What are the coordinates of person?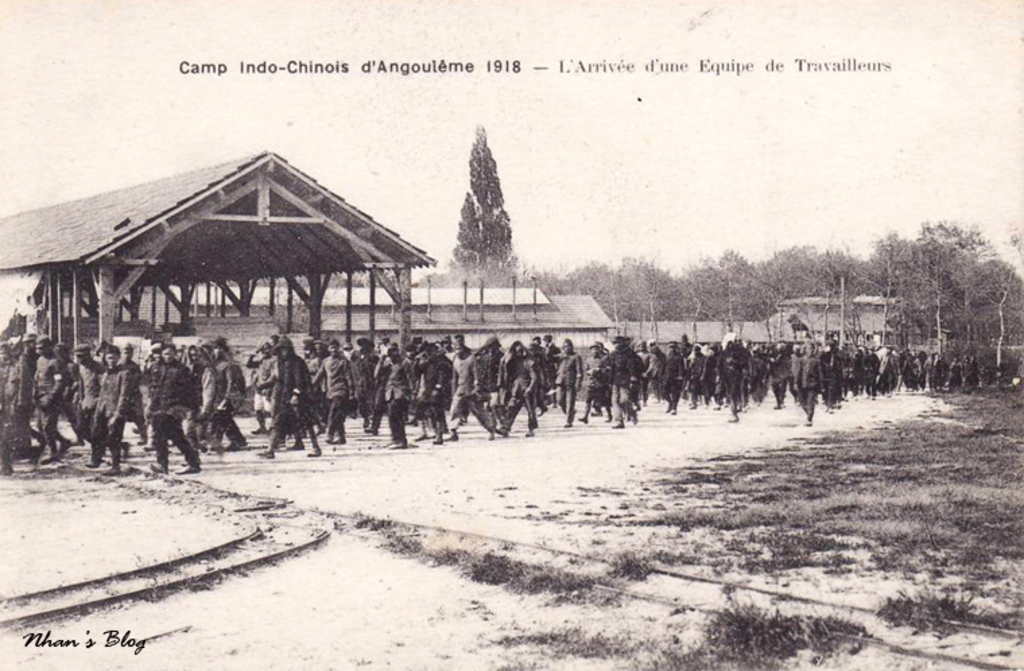
l=741, t=341, r=768, b=393.
